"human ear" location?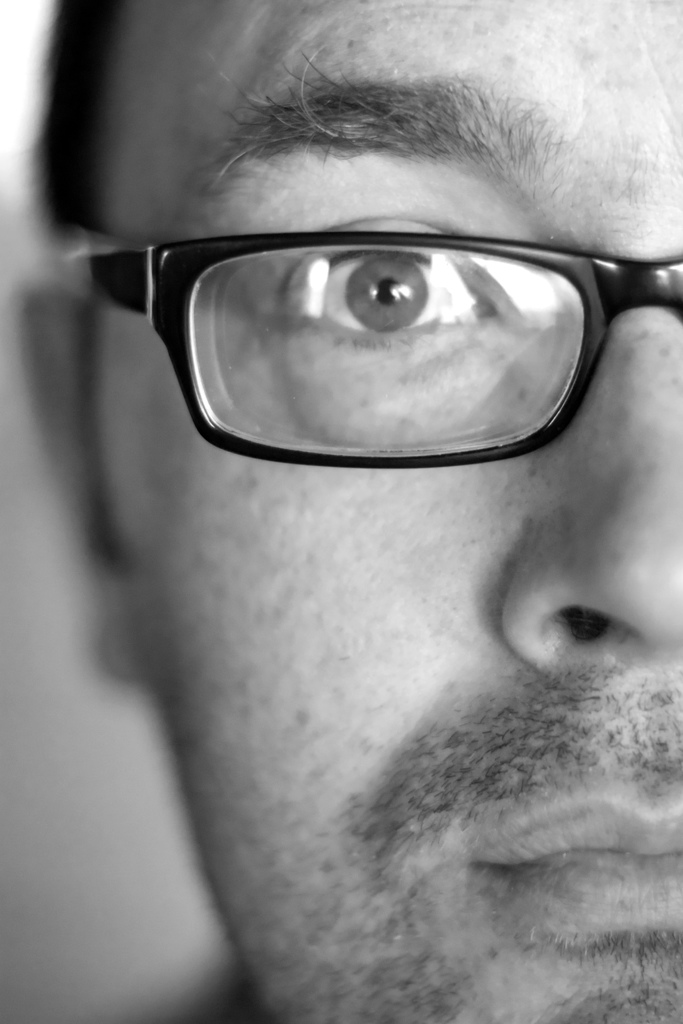
[8, 252, 134, 700]
